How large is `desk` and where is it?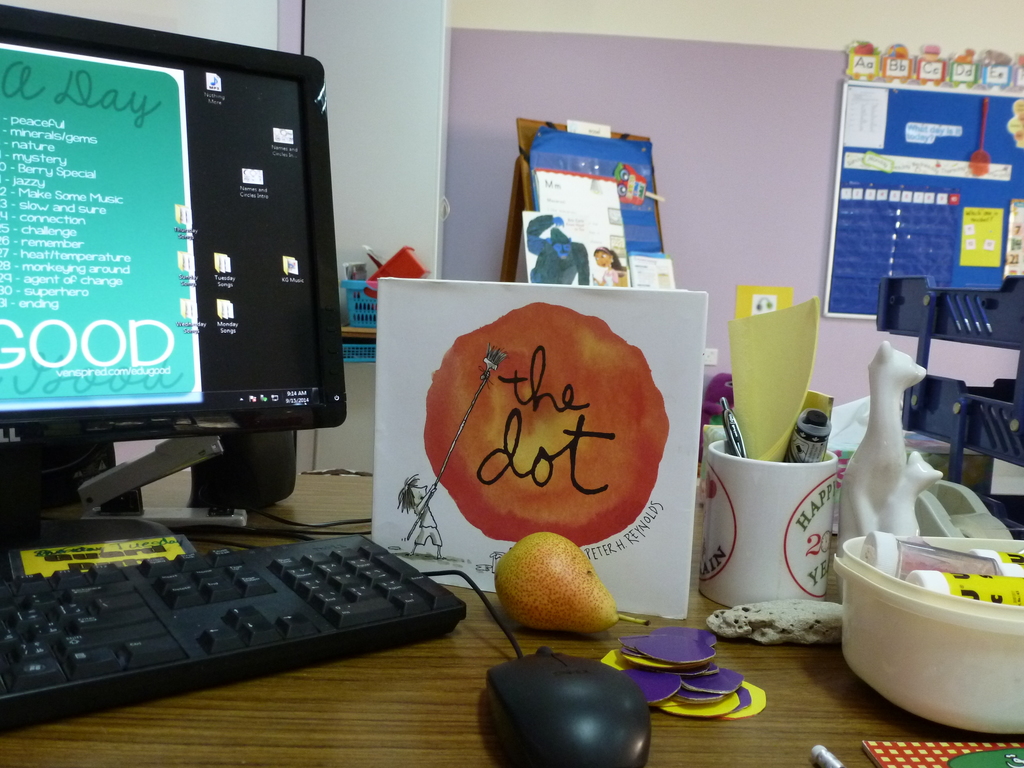
Bounding box: (0,467,1023,767).
